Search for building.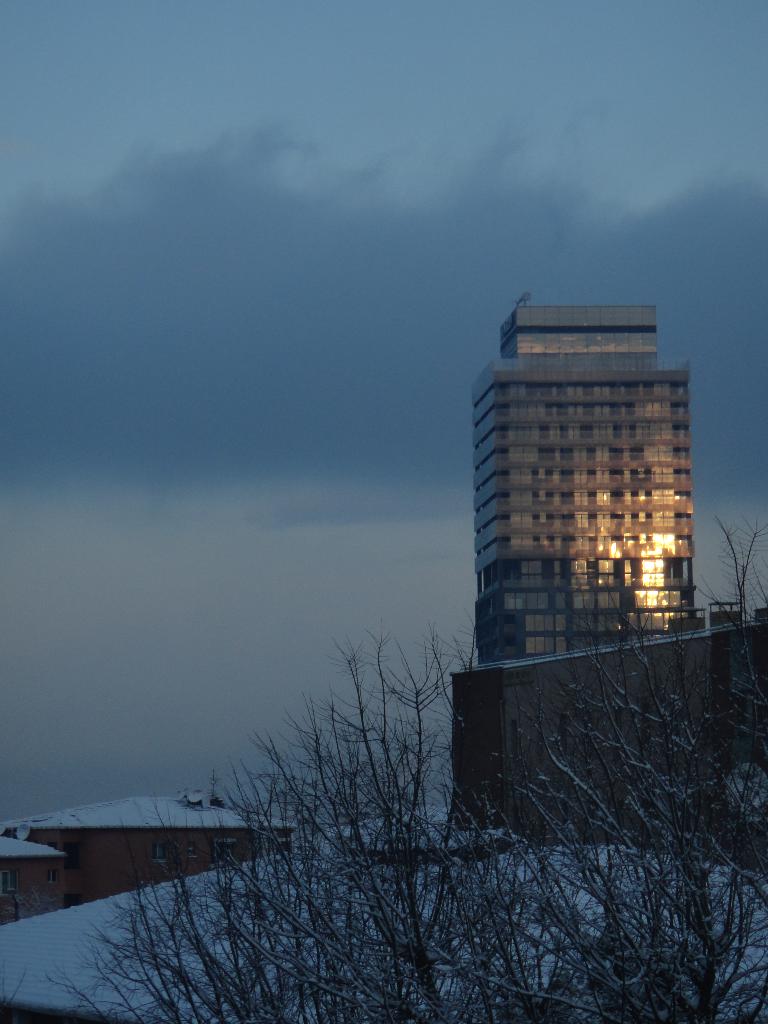
Found at left=2, top=792, right=301, bottom=906.
